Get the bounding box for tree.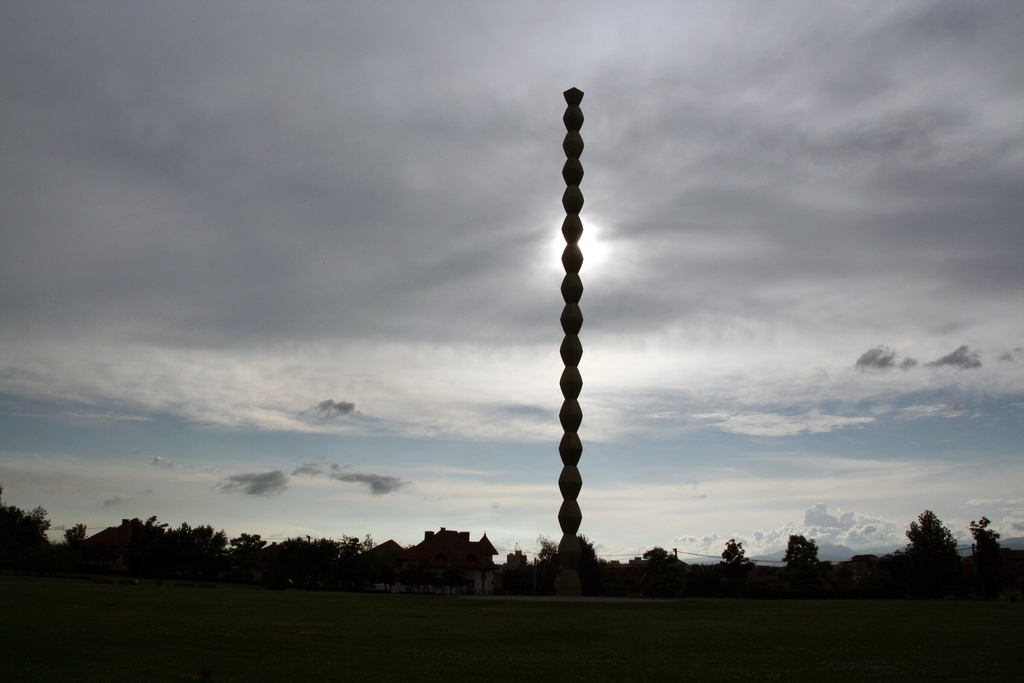
(x1=786, y1=532, x2=825, y2=571).
